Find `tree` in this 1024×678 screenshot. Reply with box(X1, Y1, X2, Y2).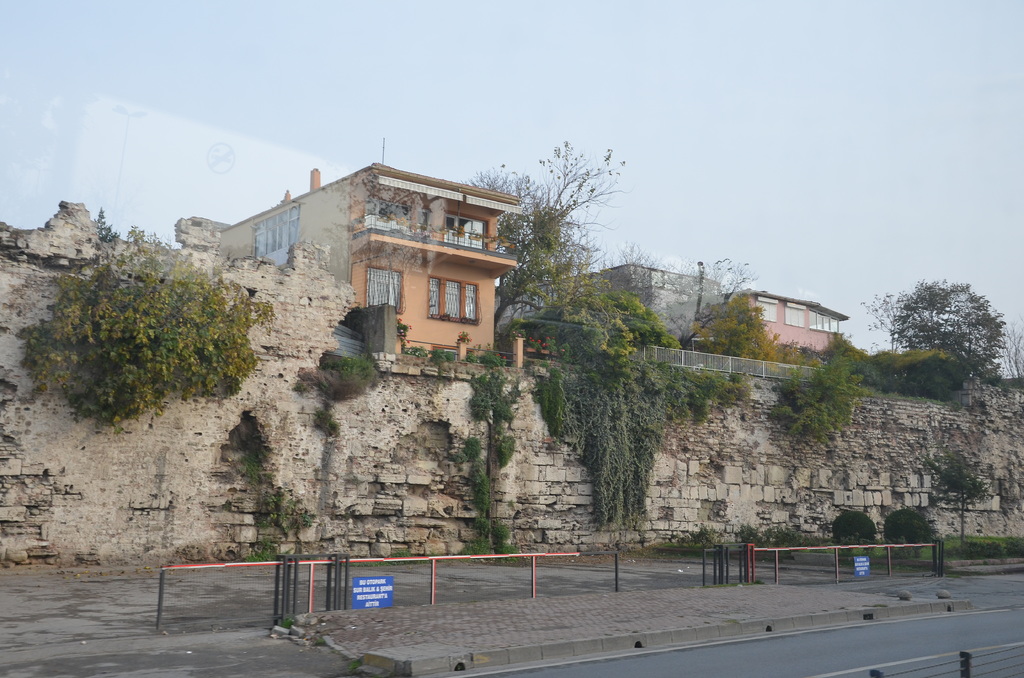
box(676, 239, 761, 349).
